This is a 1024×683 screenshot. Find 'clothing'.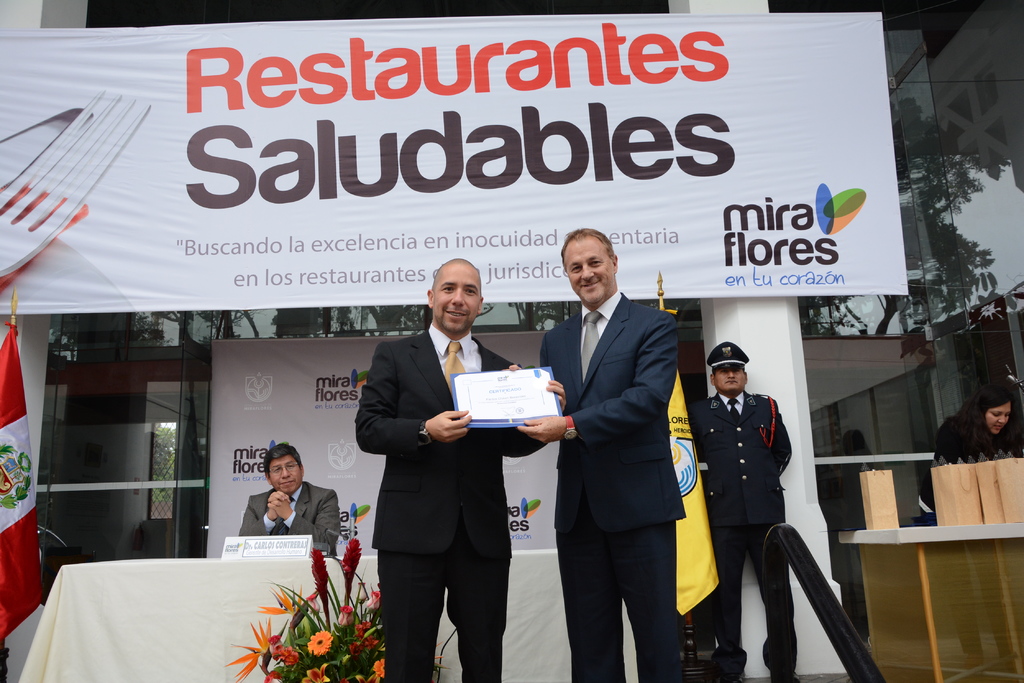
Bounding box: crop(349, 282, 542, 682).
